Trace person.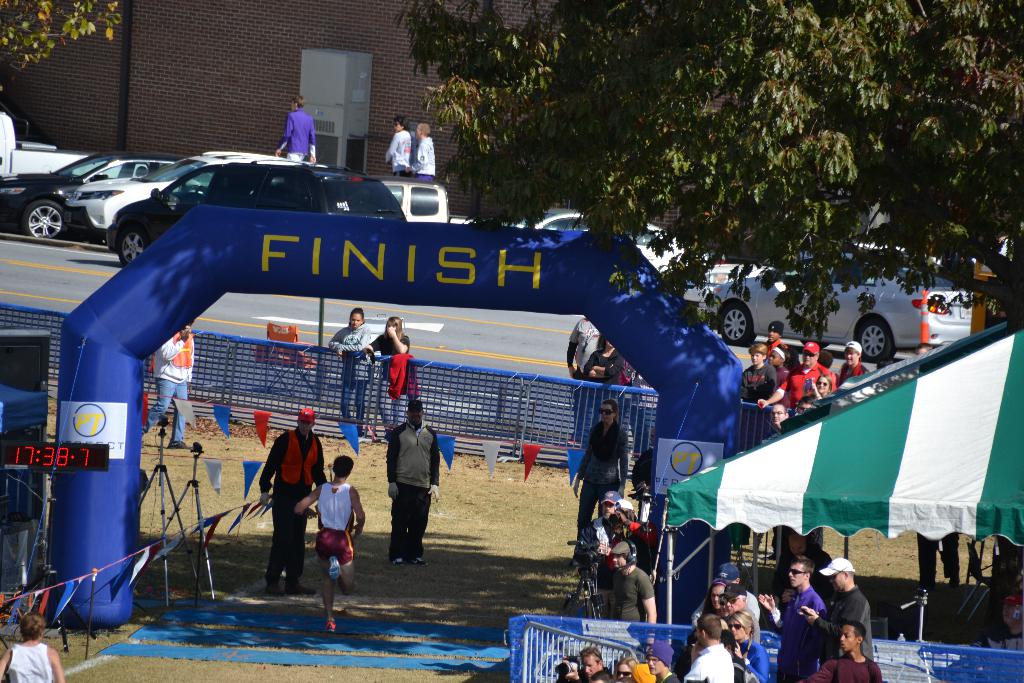
Traced to [left=382, top=111, right=412, bottom=179].
